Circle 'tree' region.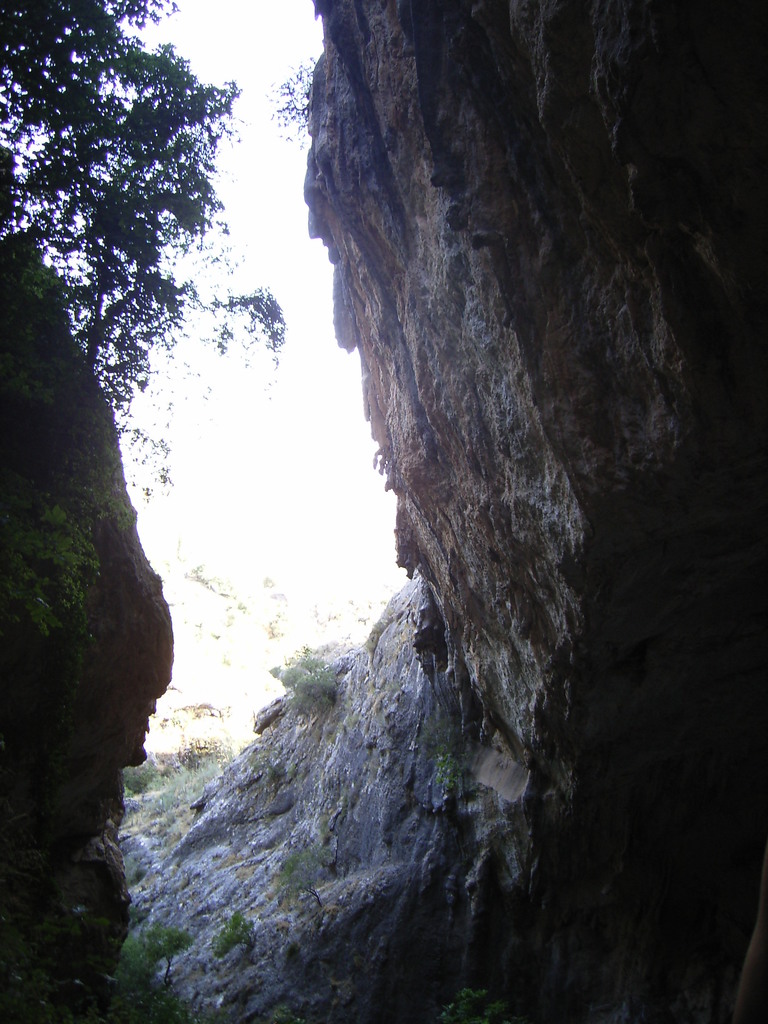
Region: locate(0, 0, 288, 506).
